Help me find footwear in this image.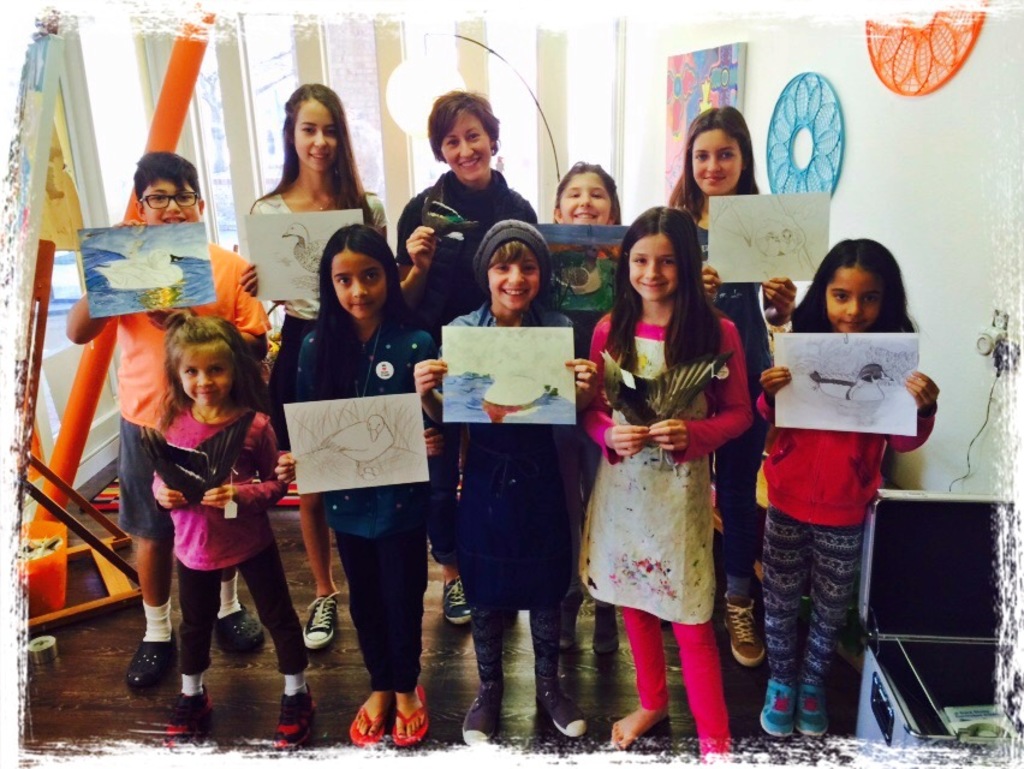
Found it: region(463, 691, 505, 746).
